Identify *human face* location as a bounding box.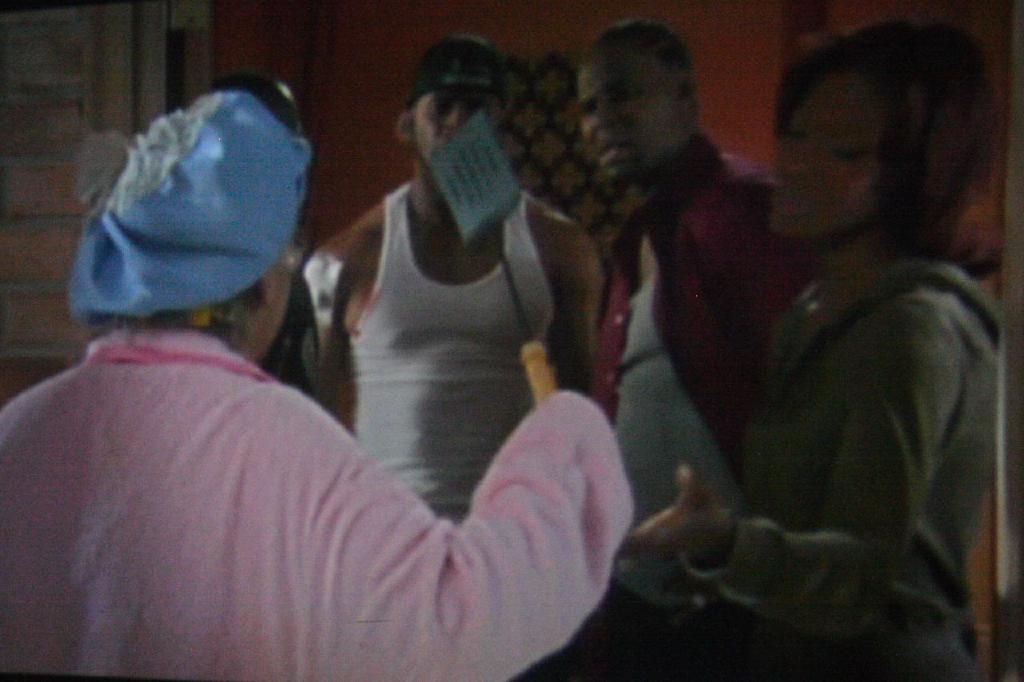
412, 90, 499, 172.
